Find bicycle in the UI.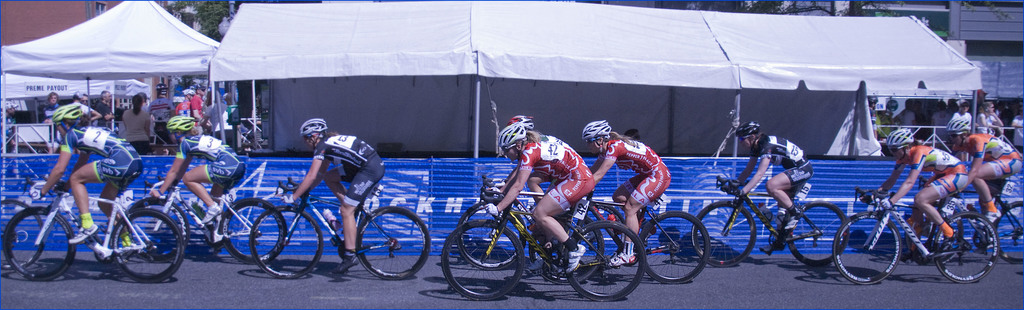
UI element at [left=828, top=188, right=998, bottom=283].
